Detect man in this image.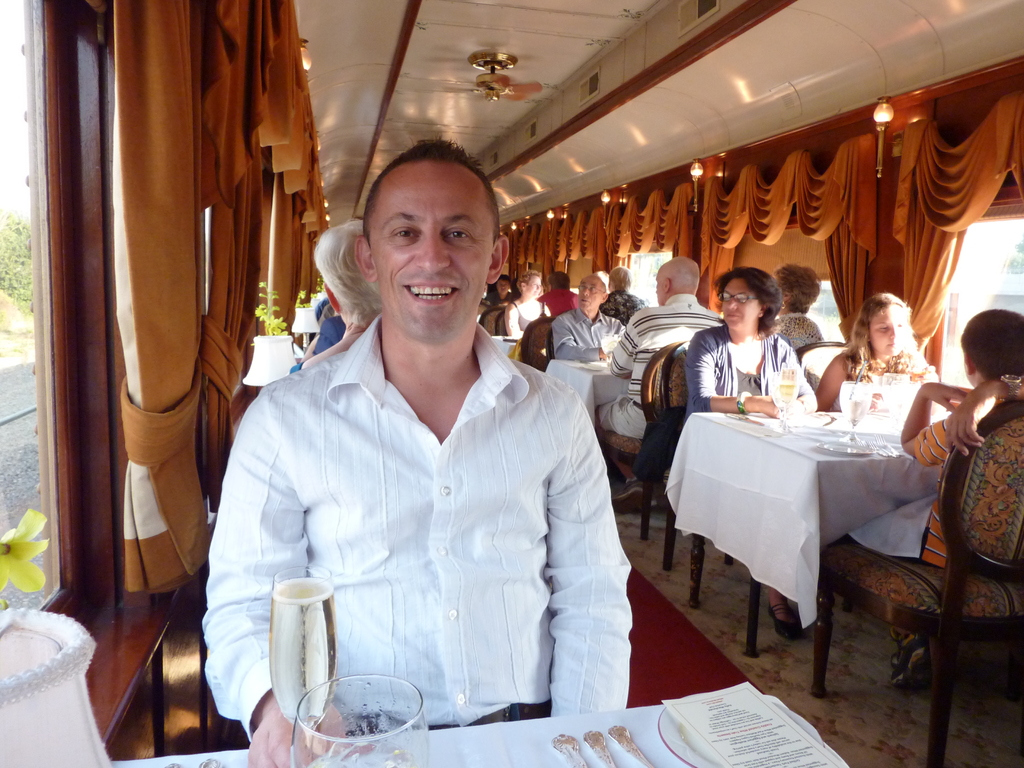
Detection: x1=535 y1=273 x2=592 y2=323.
